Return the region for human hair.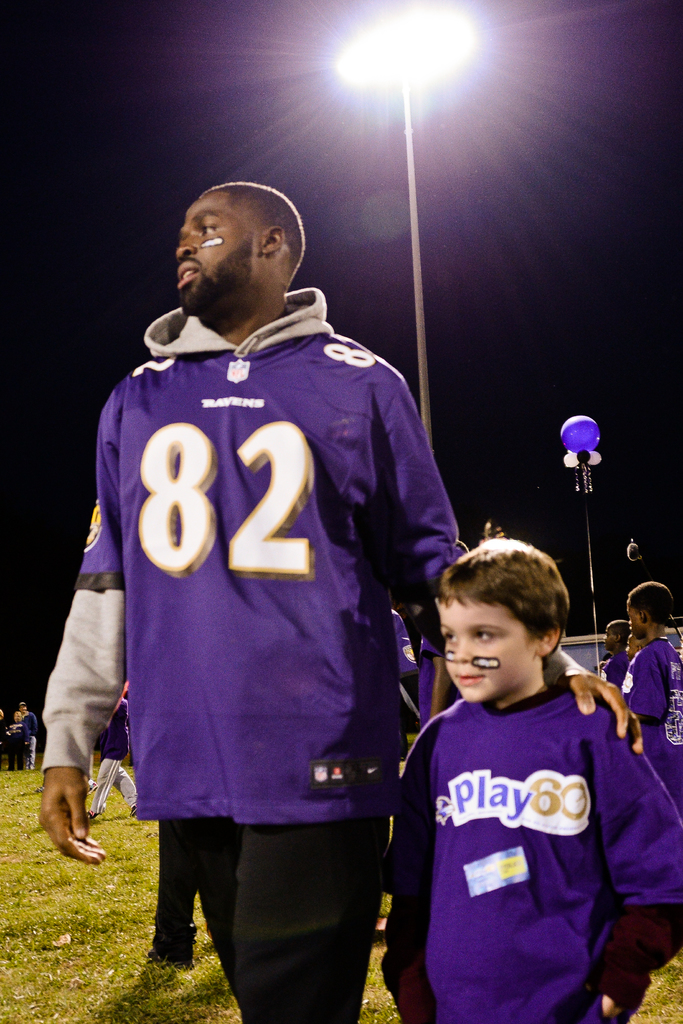
bbox=[199, 180, 306, 276].
